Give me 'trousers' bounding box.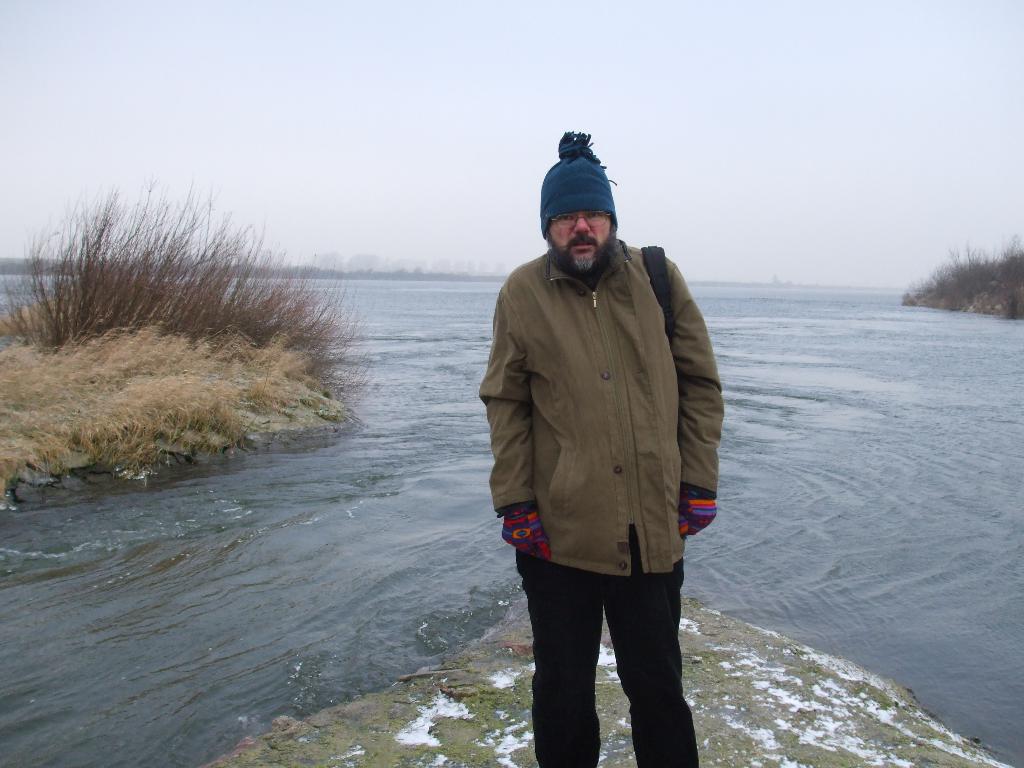
512, 550, 700, 741.
